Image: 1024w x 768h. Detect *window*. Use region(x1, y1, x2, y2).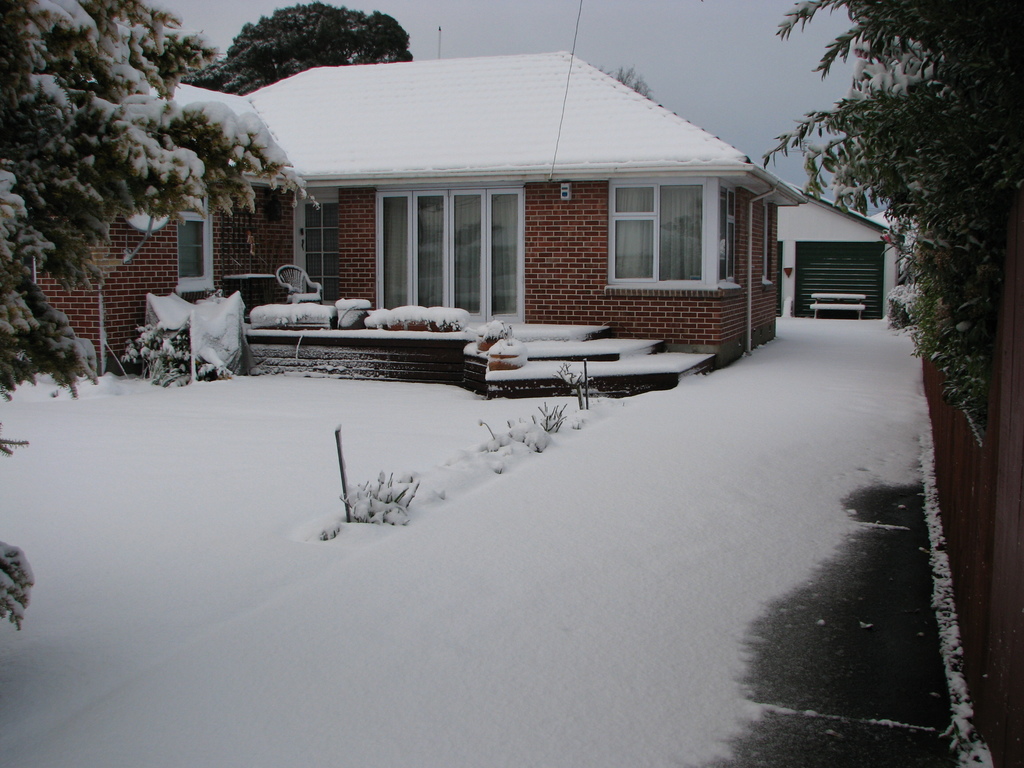
region(726, 193, 739, 276).
